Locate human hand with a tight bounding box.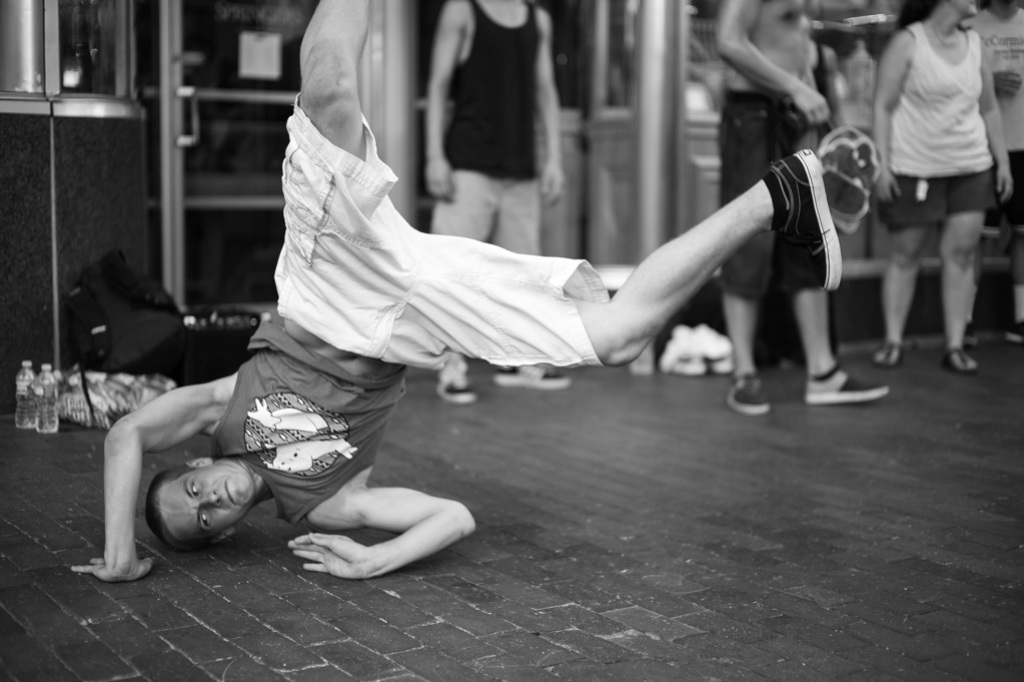
(x1=71, y1=558, x2=155, y2=584).
